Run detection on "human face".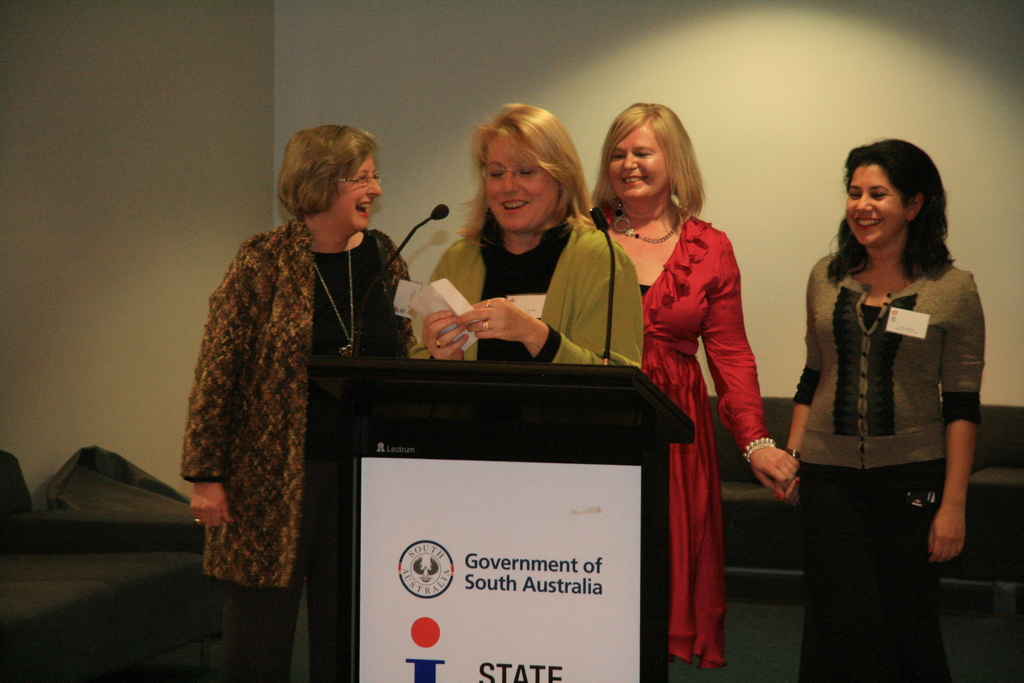
Result: 847:160:904:243.
